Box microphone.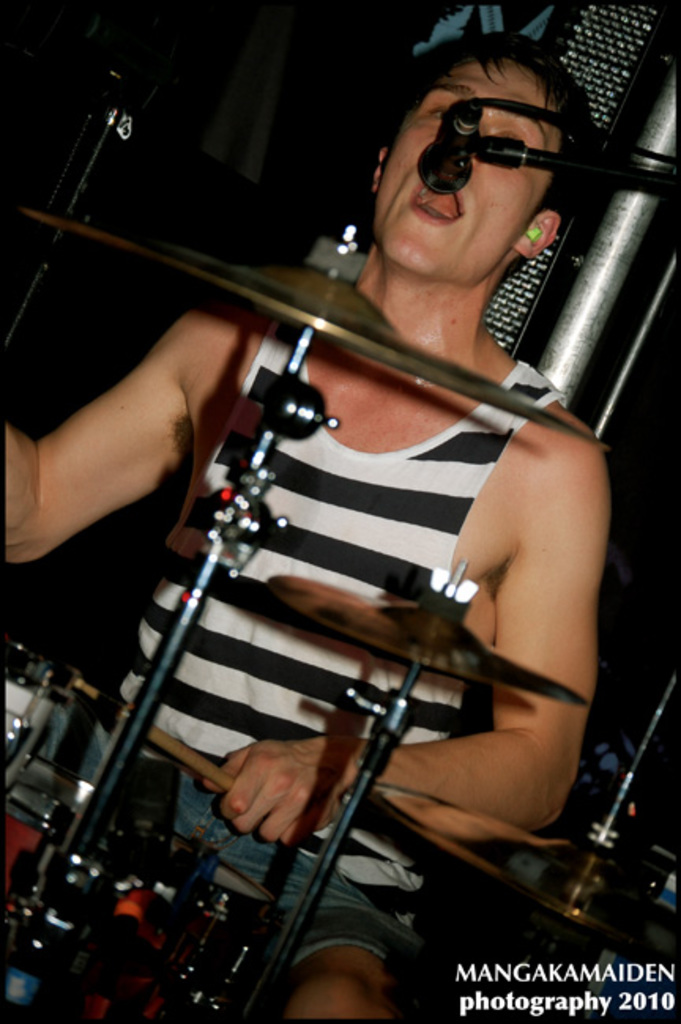
crop(415, 96, 481, 195).
